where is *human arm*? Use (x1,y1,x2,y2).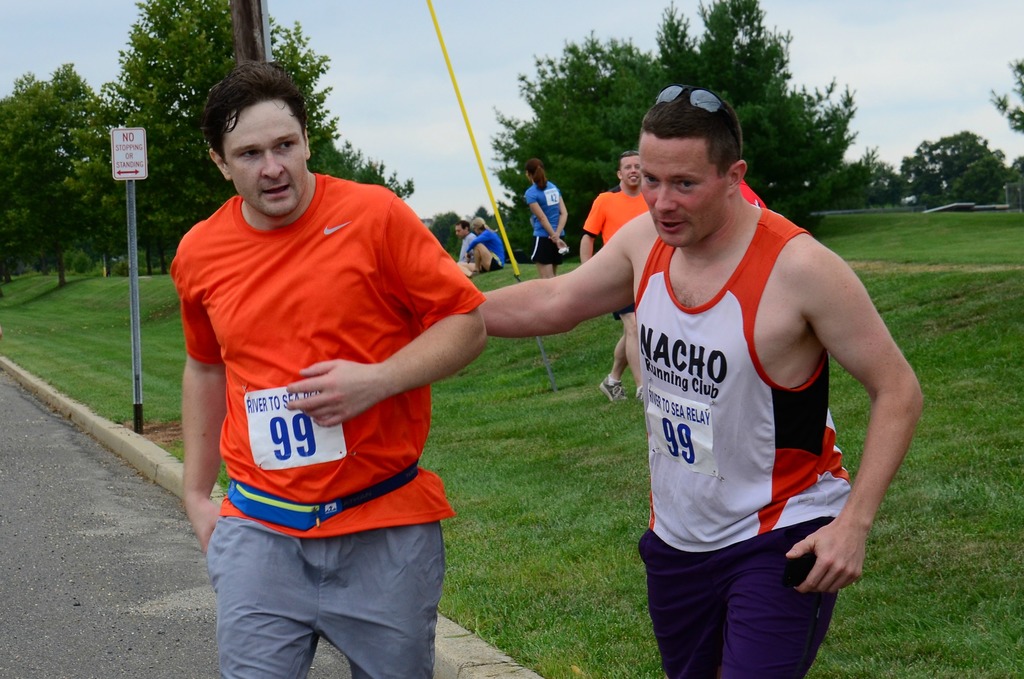
(275,191,493,432).
